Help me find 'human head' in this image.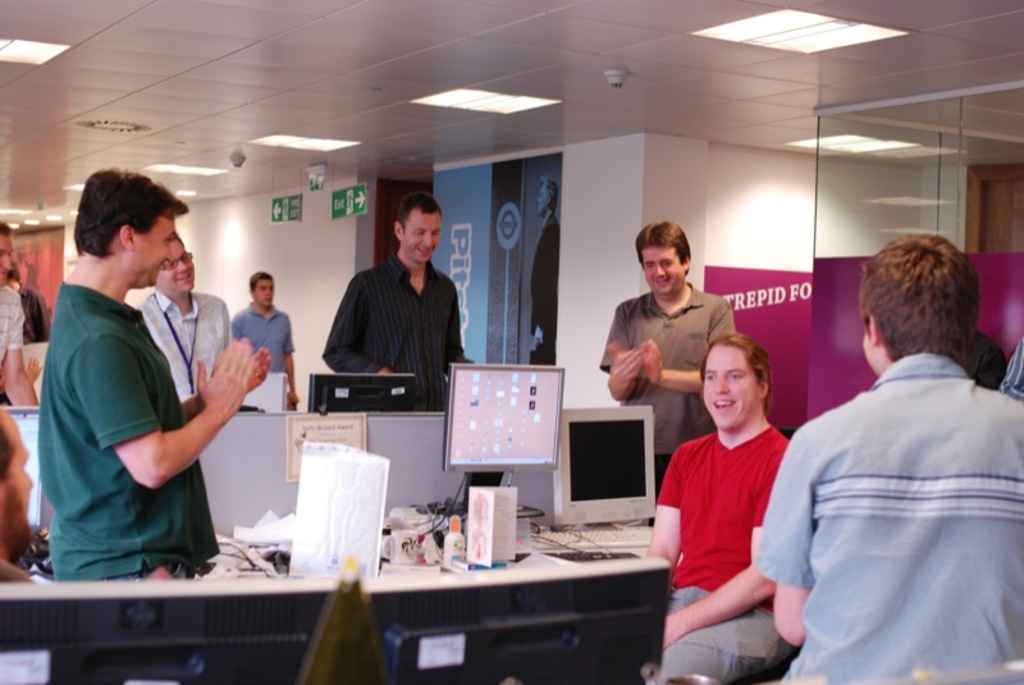
Found it: bbox(60, 165, 191, 297).
